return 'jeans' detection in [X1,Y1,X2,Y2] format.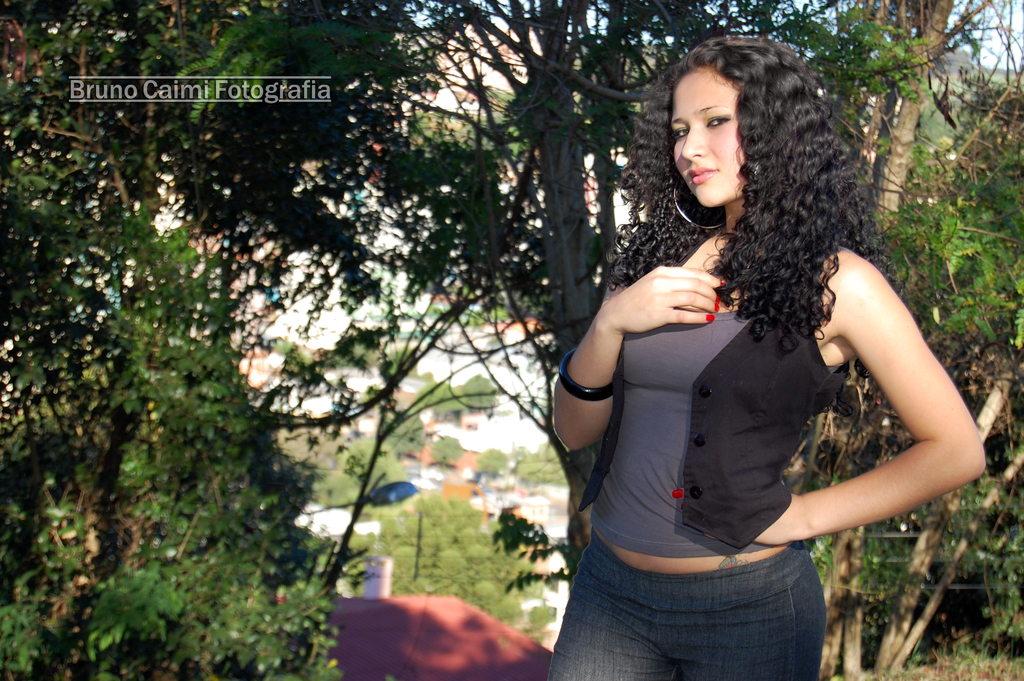
[577,527,841,678].
